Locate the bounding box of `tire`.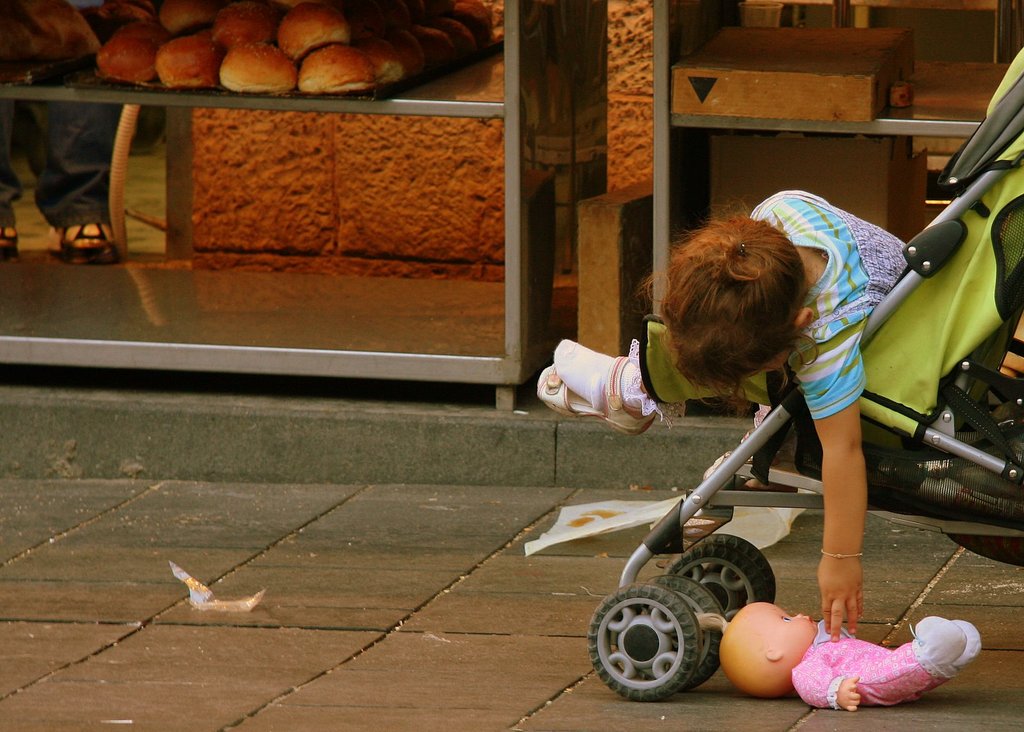
Bounding box: box(666, 535, 778, 612).
